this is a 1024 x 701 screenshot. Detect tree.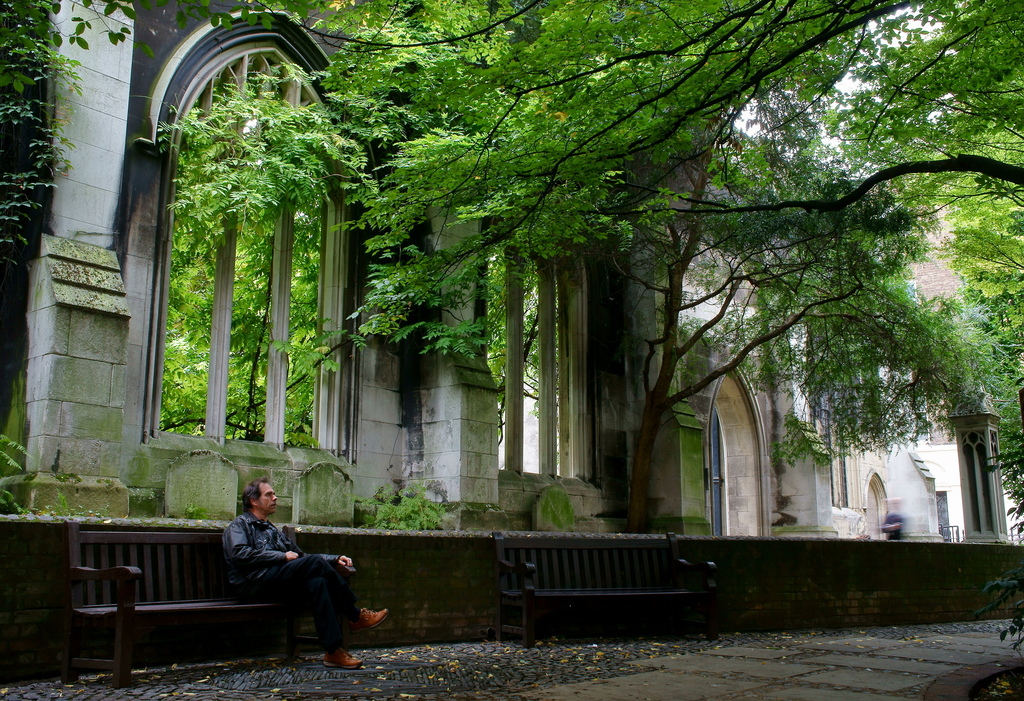
region(158, 0, 1023, 488).
